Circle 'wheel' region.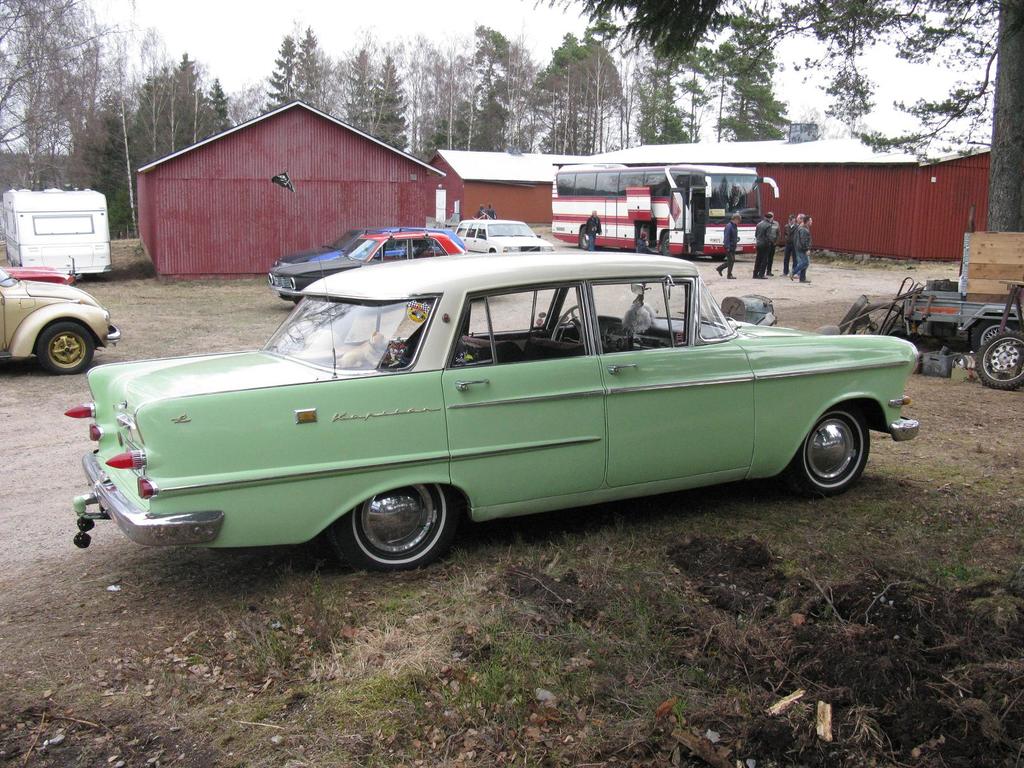
Region: locate(549, 303, 593, 346).
